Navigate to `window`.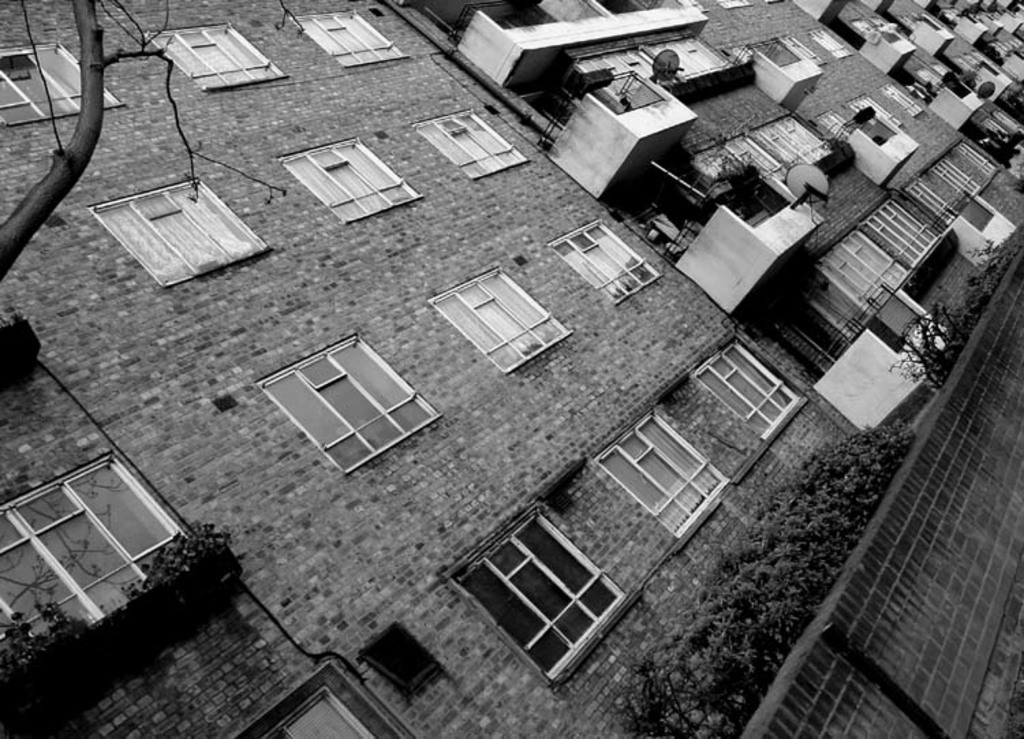
Navigation target: [295, 3, 406, 78].
